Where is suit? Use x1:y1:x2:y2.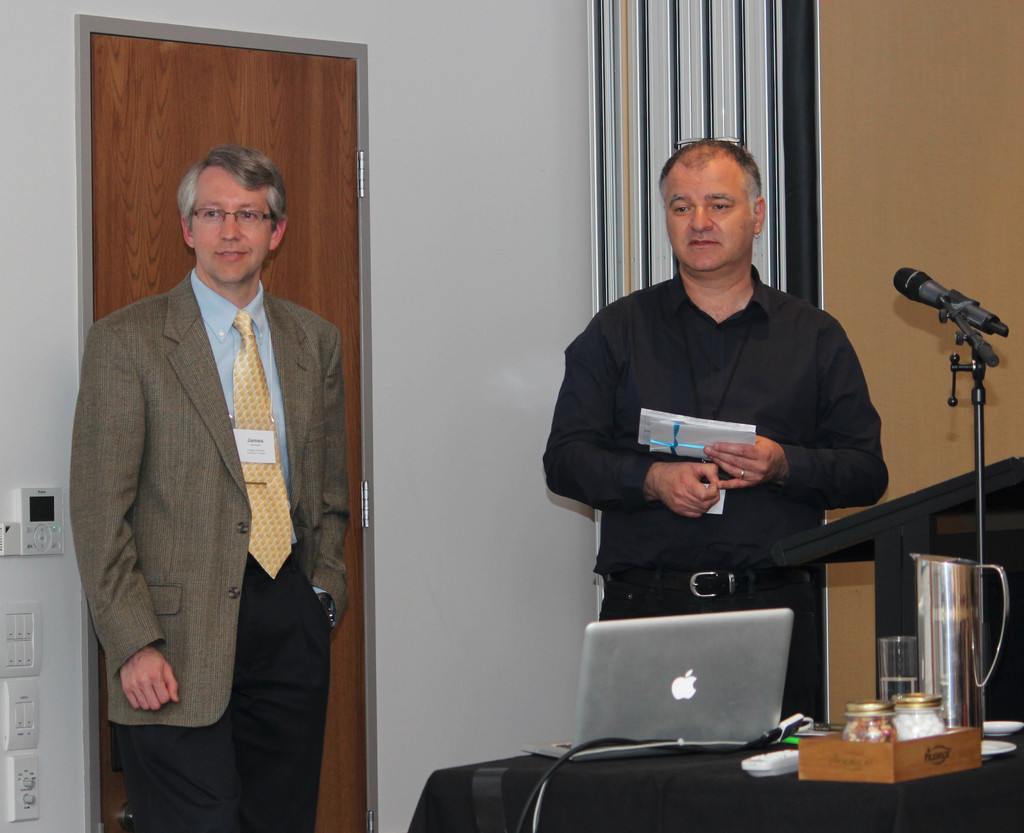
70:133:355:818.
